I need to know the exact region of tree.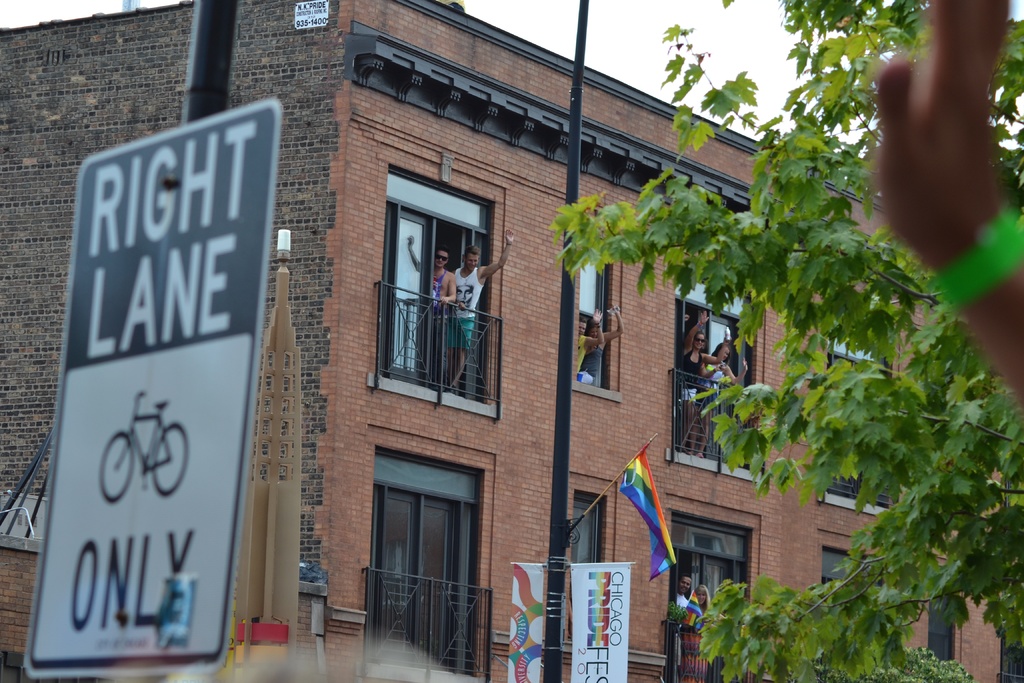
Region: bbox(552, 0, 1023, 682).
